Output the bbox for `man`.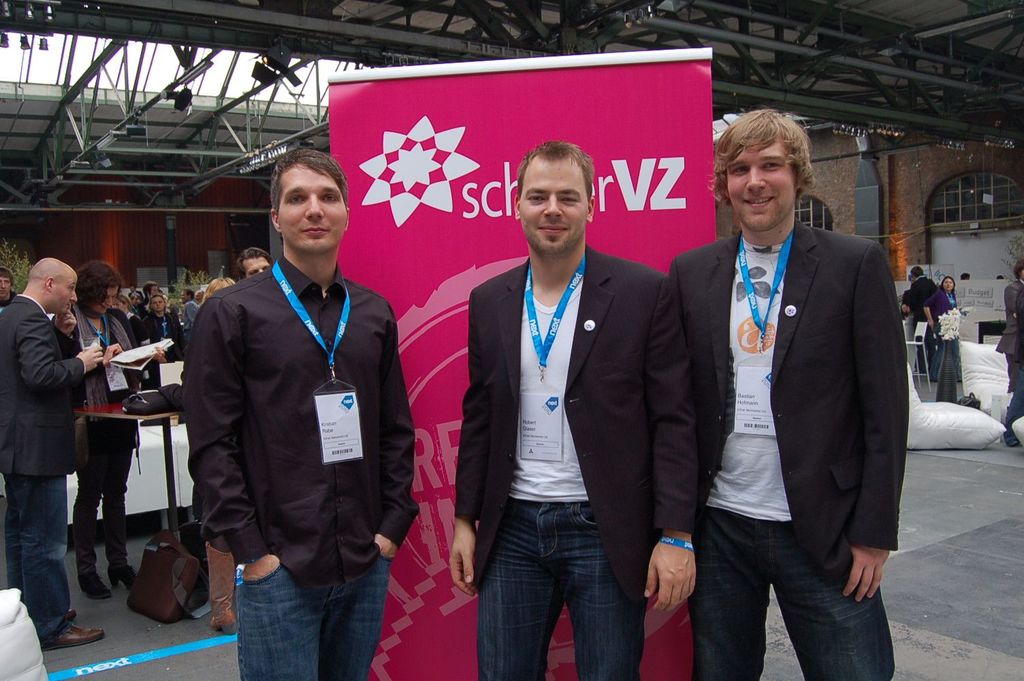
bbox=[667, 108, 910, 680].
